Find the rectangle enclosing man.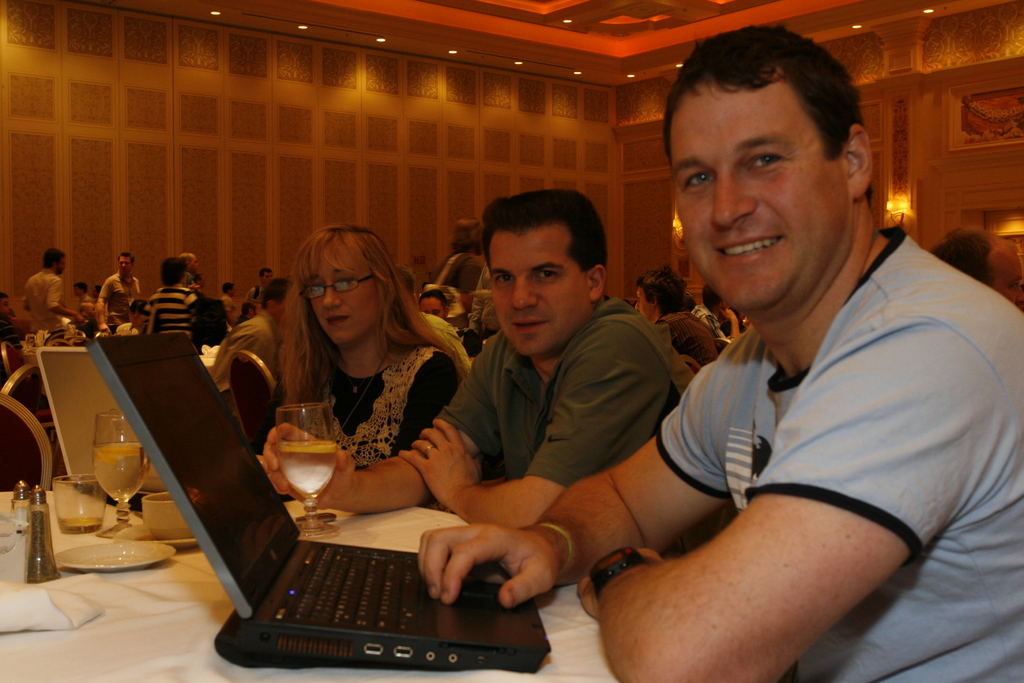
(left=118, top=297, right=148, bottom=329).
